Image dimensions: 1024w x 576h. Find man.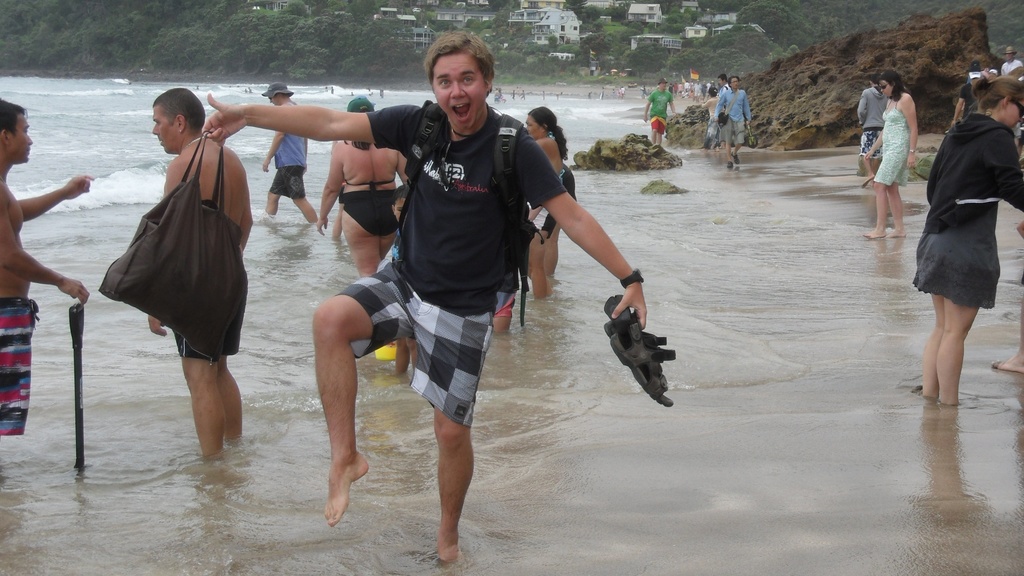
bbox=[643, 77, 677, 148].
